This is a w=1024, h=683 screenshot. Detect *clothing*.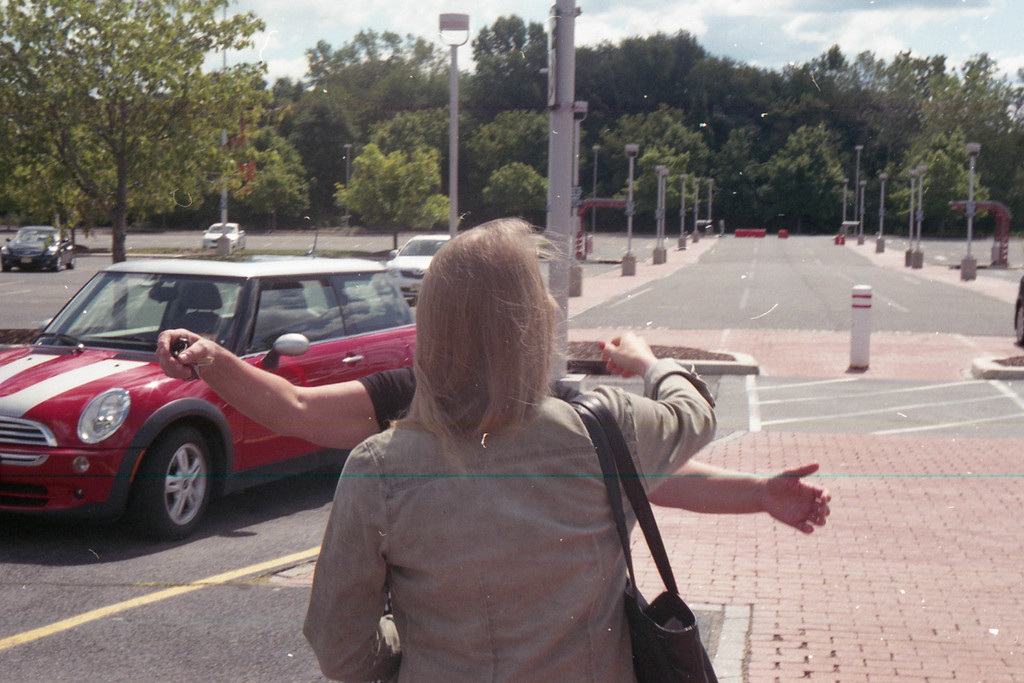
locate(360, 365, 586, 432).
